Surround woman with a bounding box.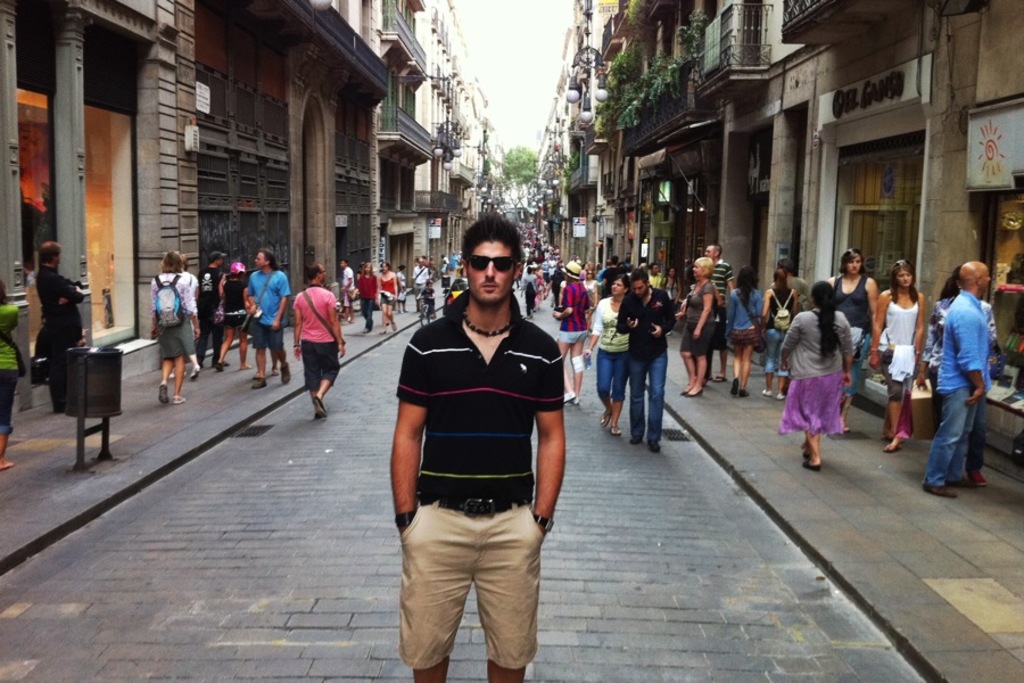
crop(777, 277, 857, 468).
